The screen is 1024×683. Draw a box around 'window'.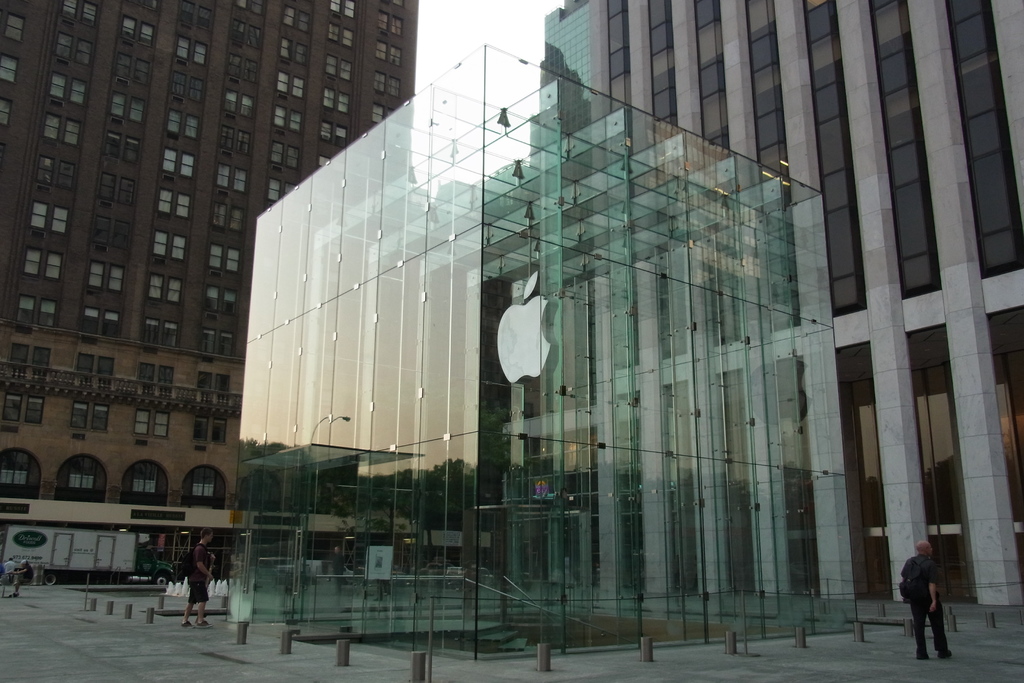
bbox=[106, 125, 127, 163].
